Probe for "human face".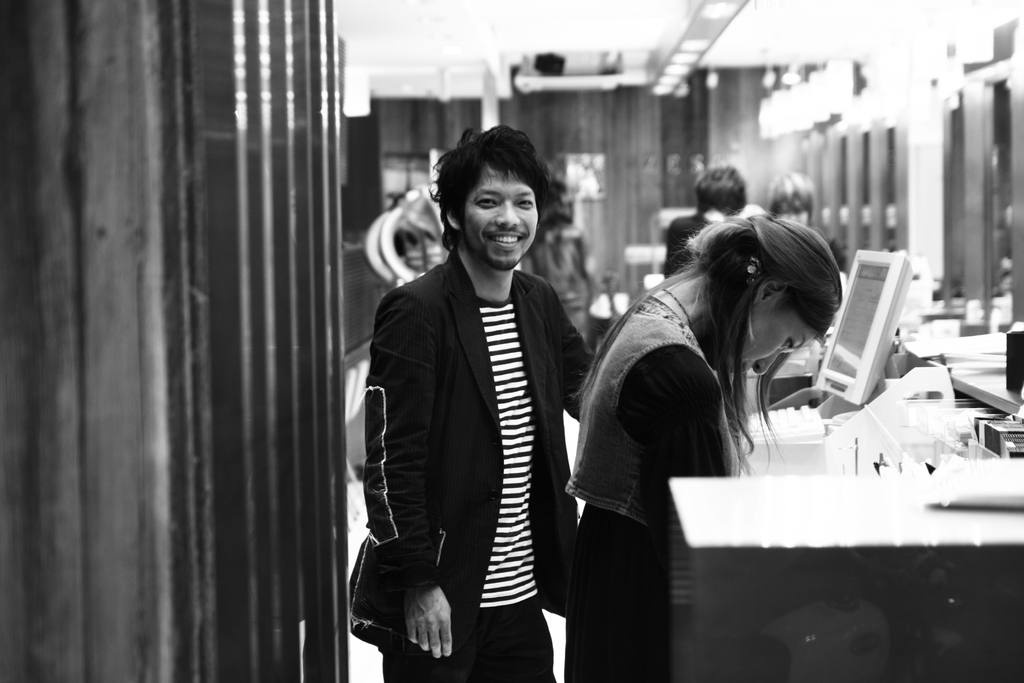
Probe result: <bbox>464, 168, 539, 269</bbox>.
